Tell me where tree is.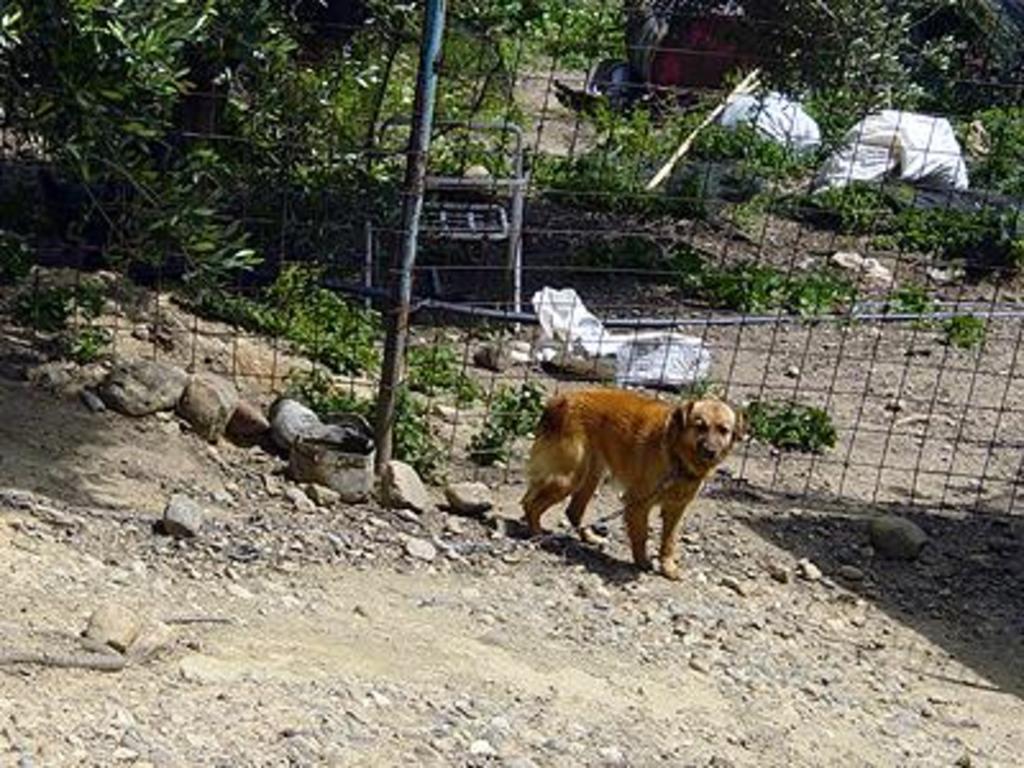
tree is at rect(786, 0, 1021, 156).
